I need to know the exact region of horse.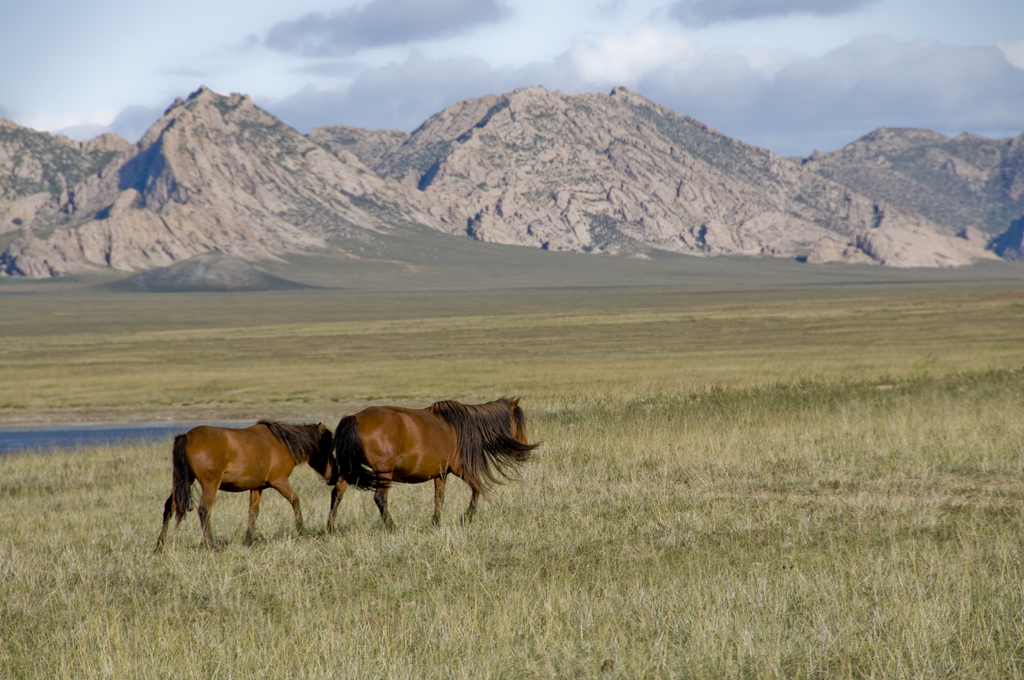
Region: x1=324 y1=393 x2=545 y2=535.
